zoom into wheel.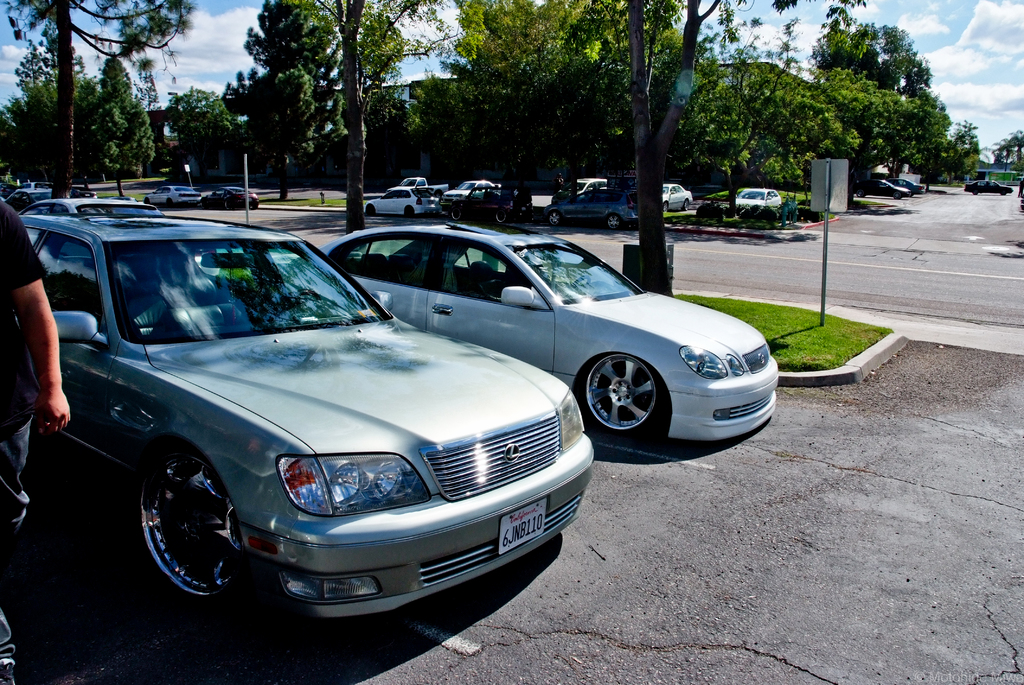
Zoom target: 576:354:667:445.
